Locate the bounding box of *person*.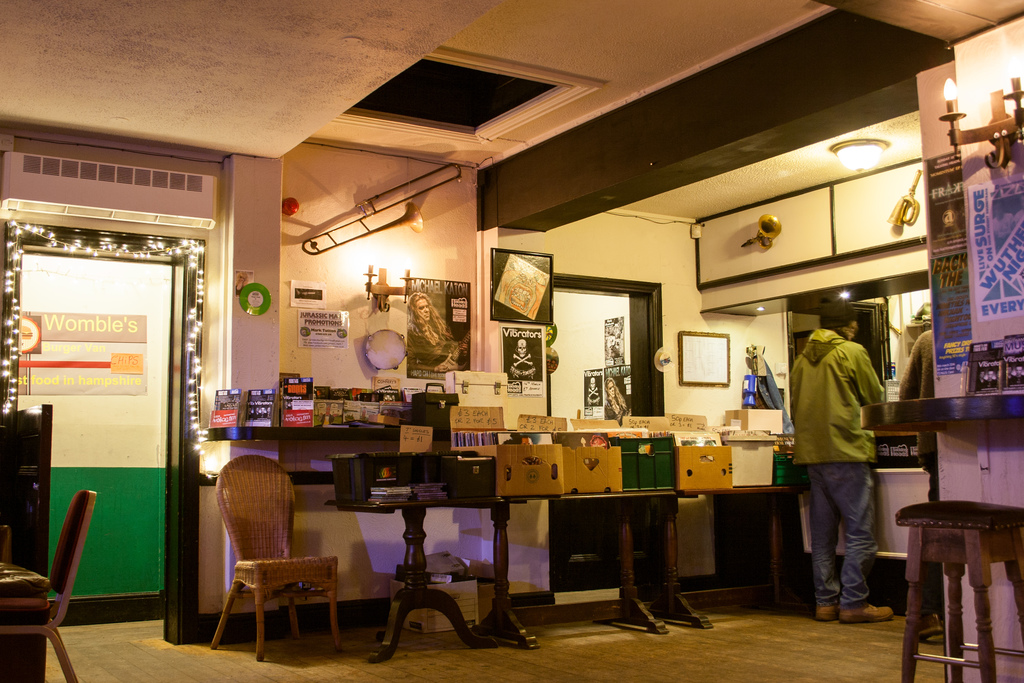
Bounding box: crop(791, 299, 896, 619).
